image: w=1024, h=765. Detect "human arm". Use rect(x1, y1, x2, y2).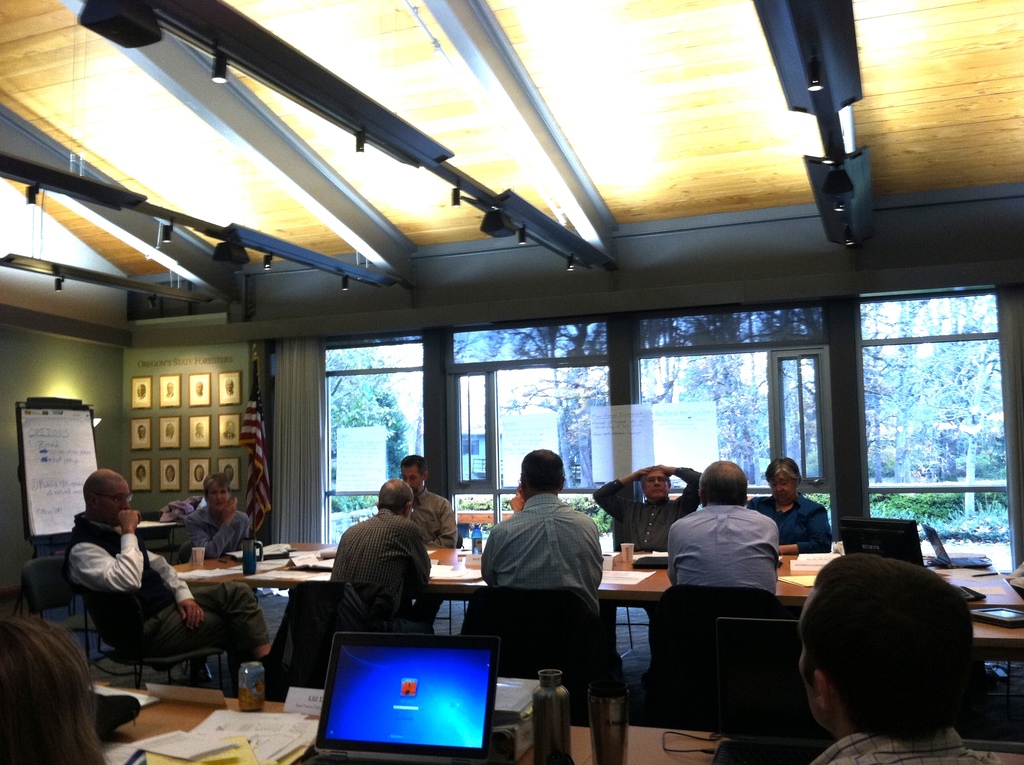
rect(65, 506, 143, 593).
